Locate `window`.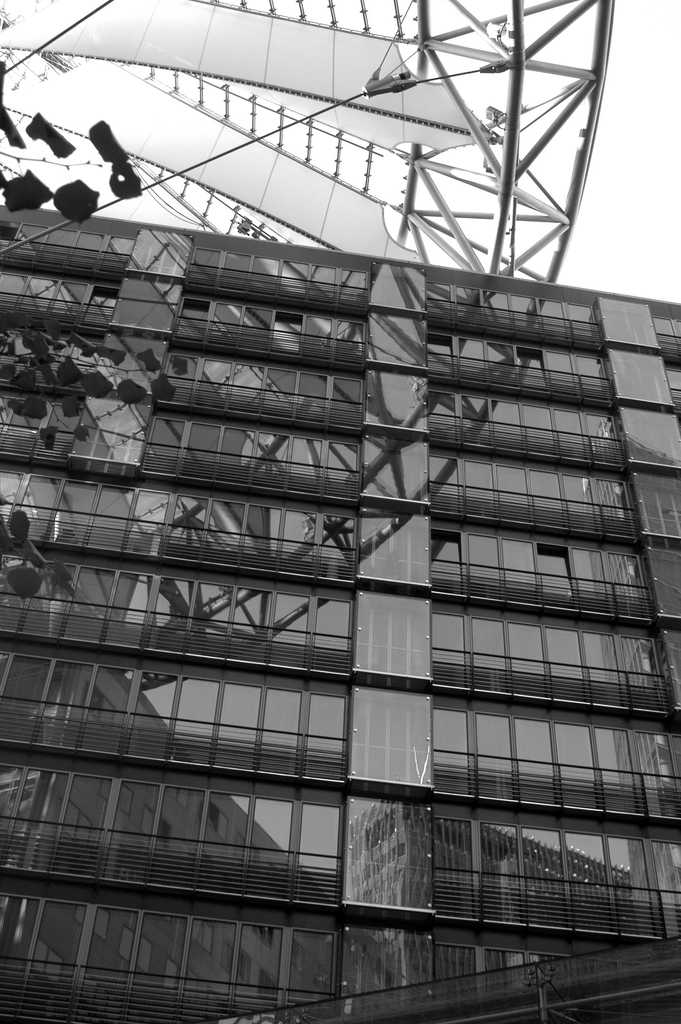
Bounding box: 0 307 146 383.
